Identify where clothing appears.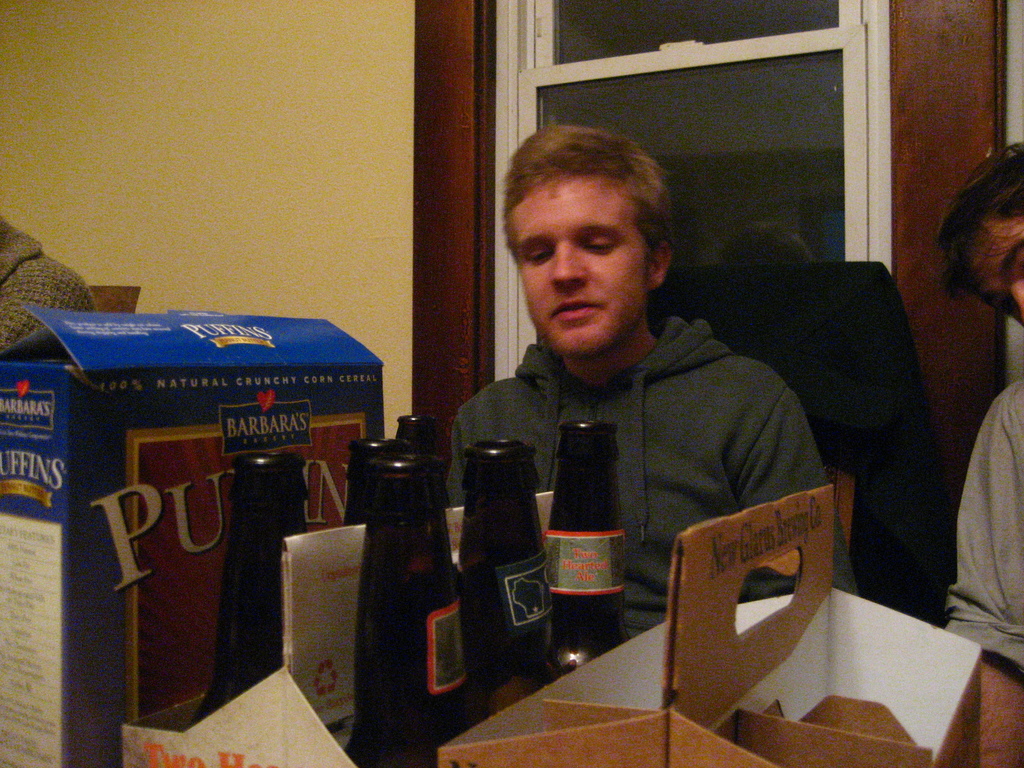
Appears at 4:213:92:352.
